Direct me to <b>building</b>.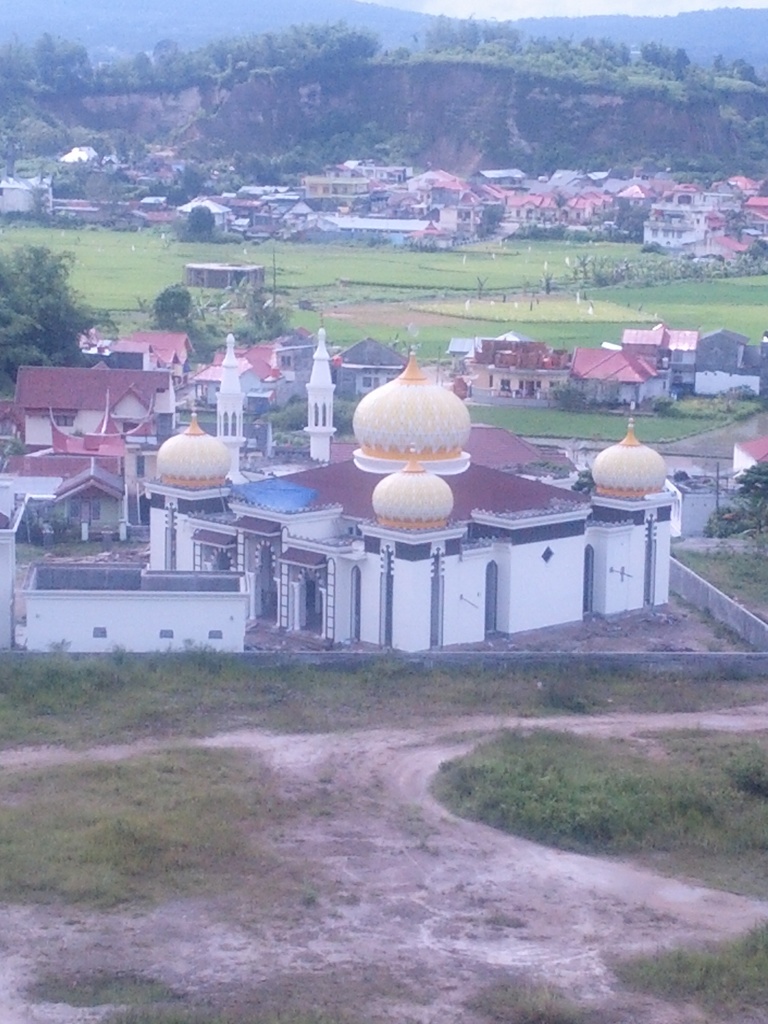
Direction: pyautogui.locateOnScreen(59, 465, 125, 535).
